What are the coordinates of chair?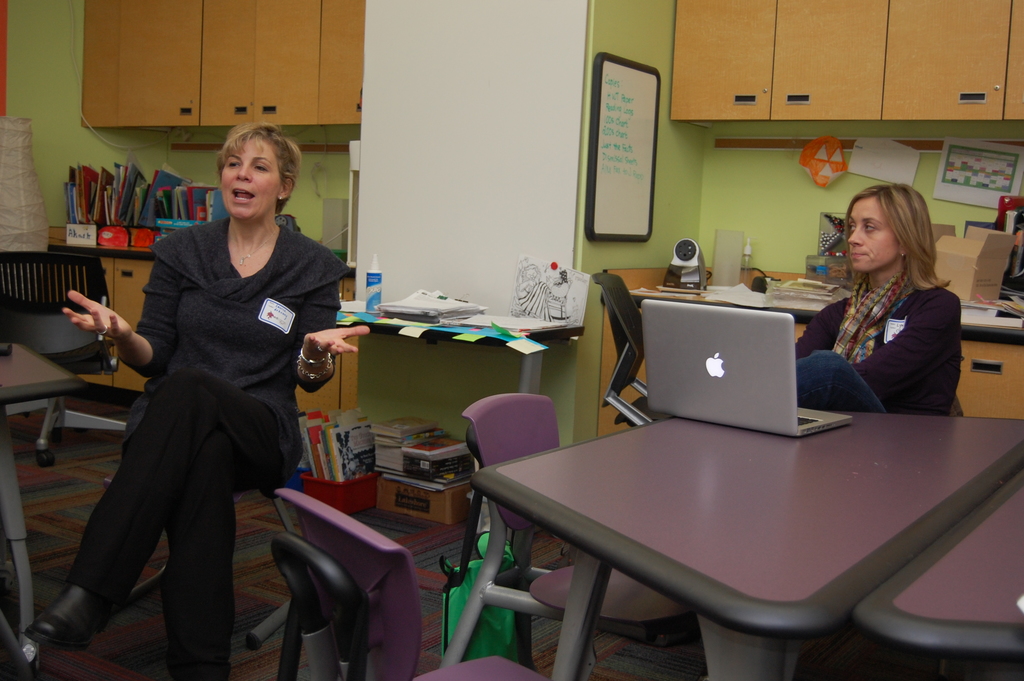
452 394 692 641.
